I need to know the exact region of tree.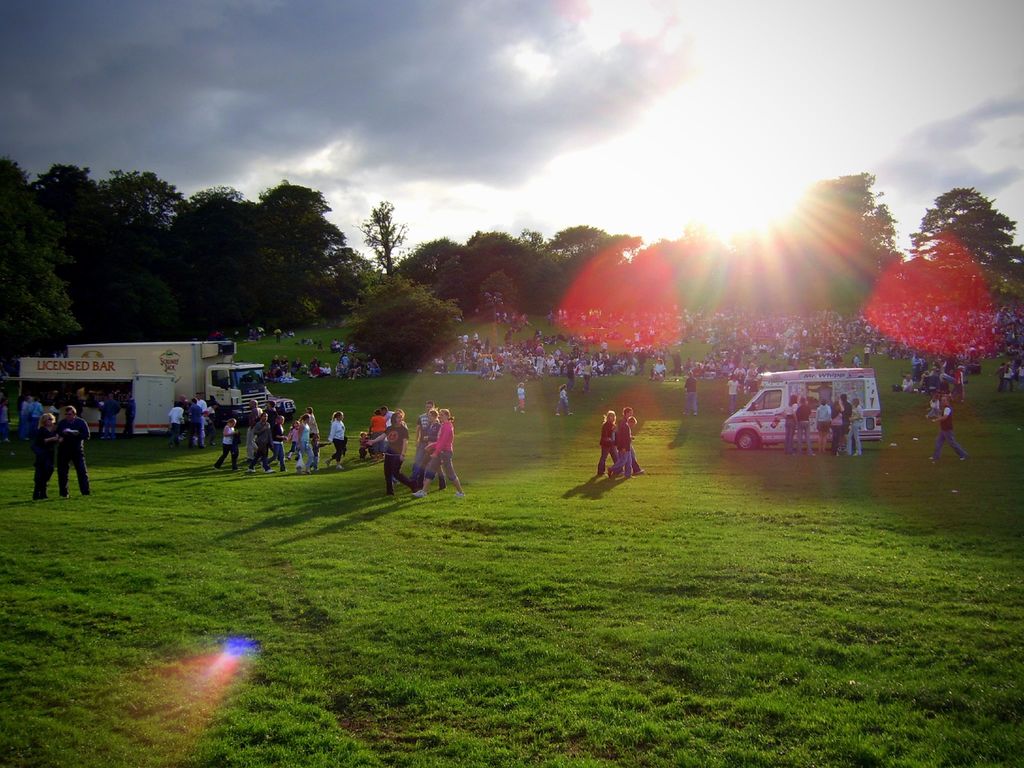
Region: box(7, 156, 108, 269).
